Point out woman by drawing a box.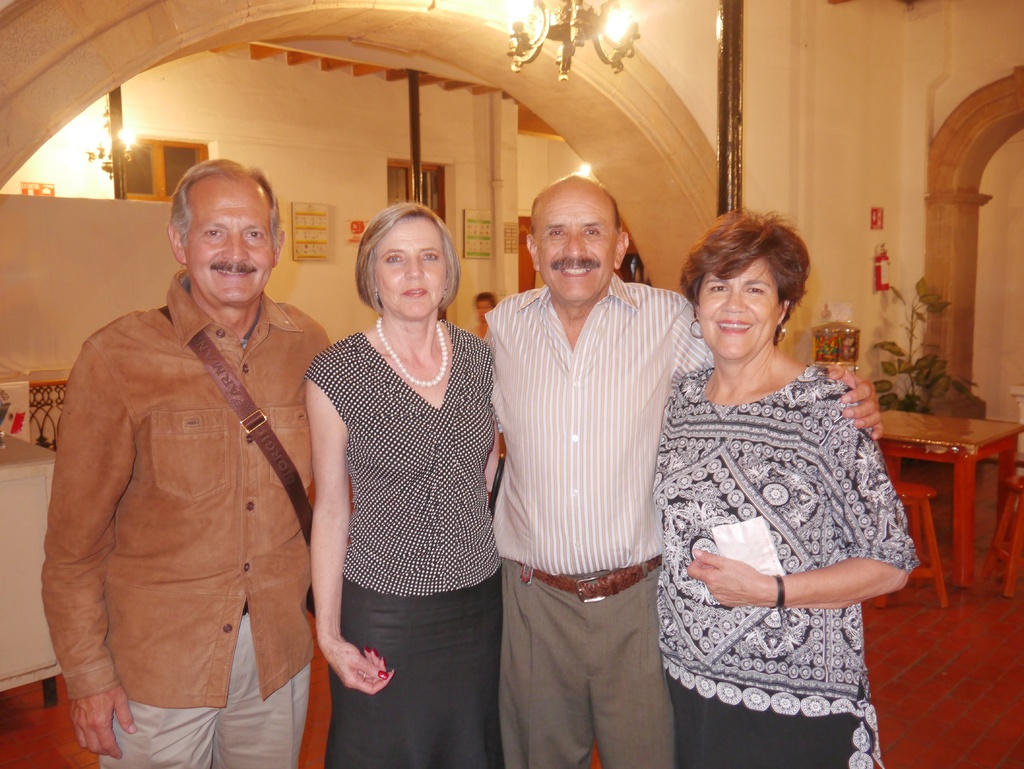
<box>310,202,508,768</box>.
